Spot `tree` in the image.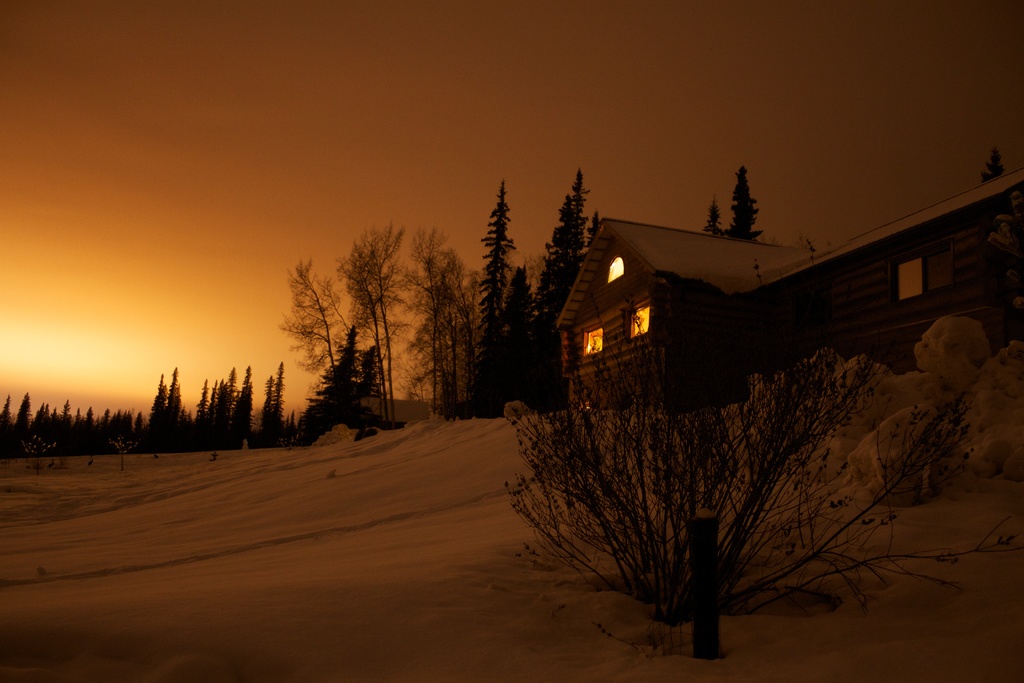
`tree` found at 131/409/147/462.
